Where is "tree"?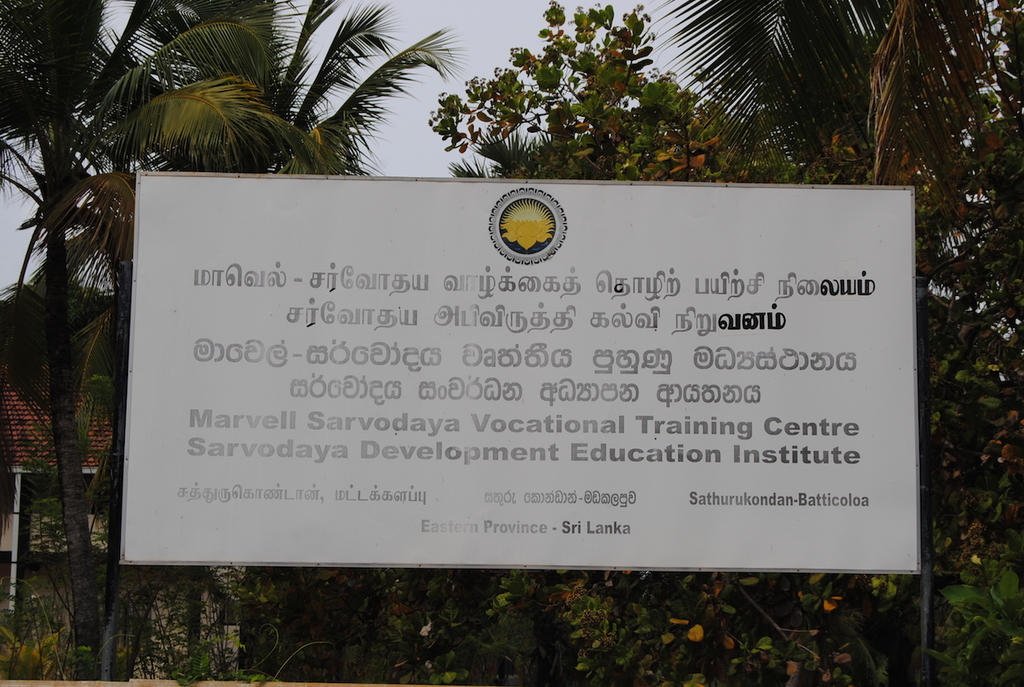
bbox=[8, 15, 139, 618].
